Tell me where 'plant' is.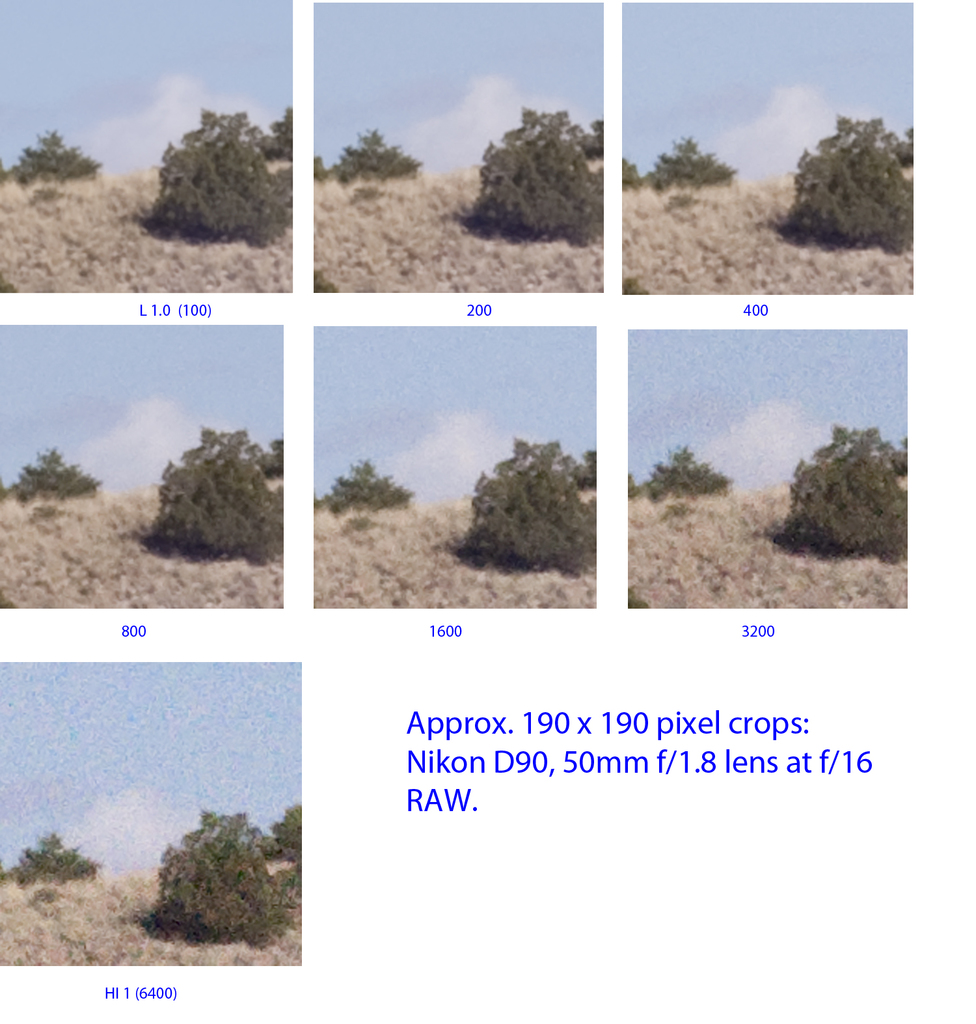
'plant' is at box(668, 190, 696, 210).
